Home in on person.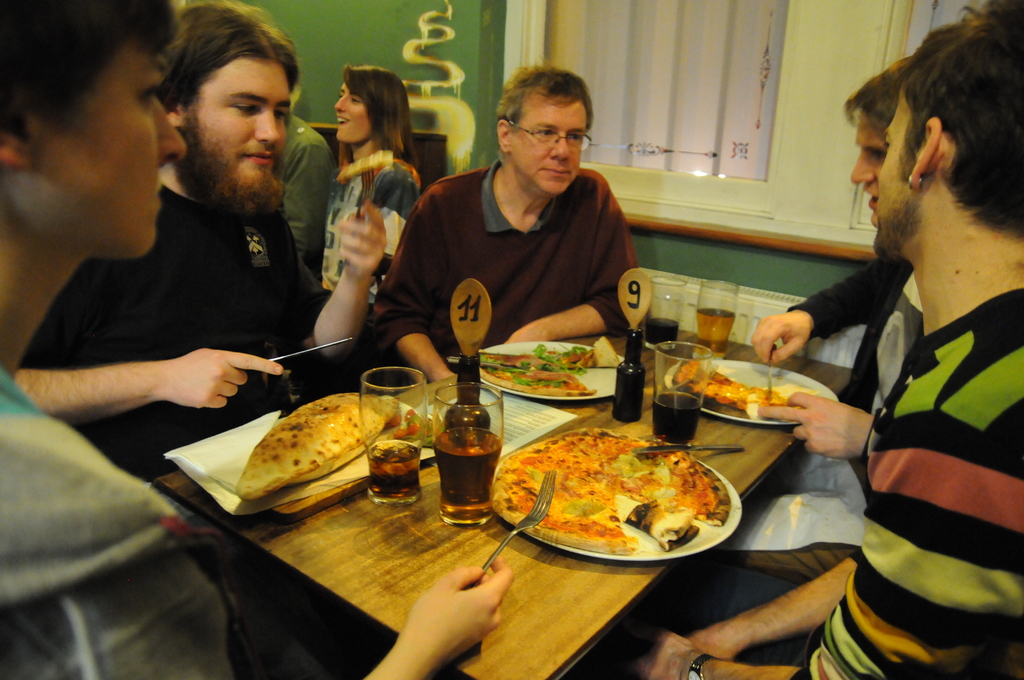
Homed in at (x1=636, y1=0, x2=1023, y2=679).
